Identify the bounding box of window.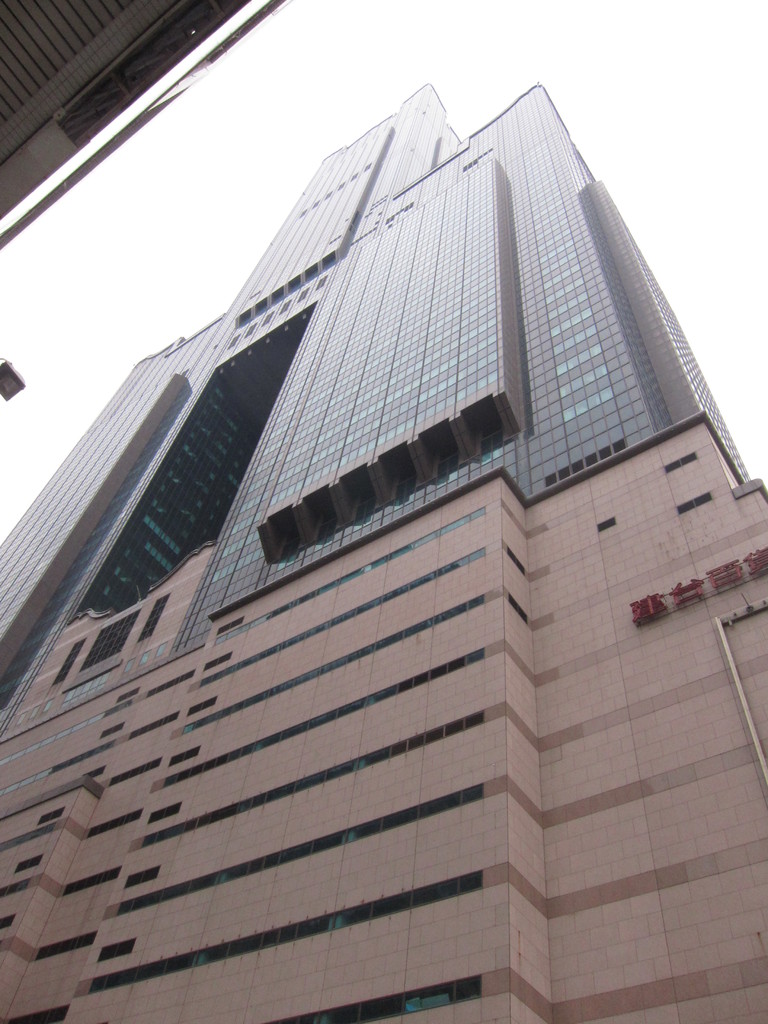
BBox(170, 648, 483, 788).
